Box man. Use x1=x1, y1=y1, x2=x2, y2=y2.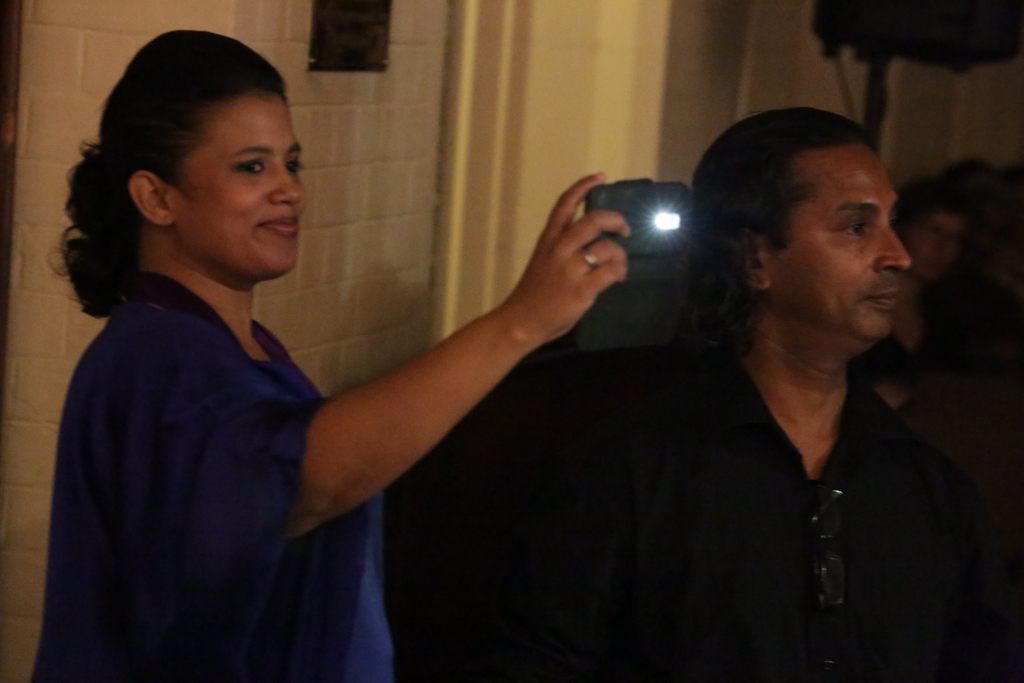
x1=564, y1=117, x2=1007, y2=662.
